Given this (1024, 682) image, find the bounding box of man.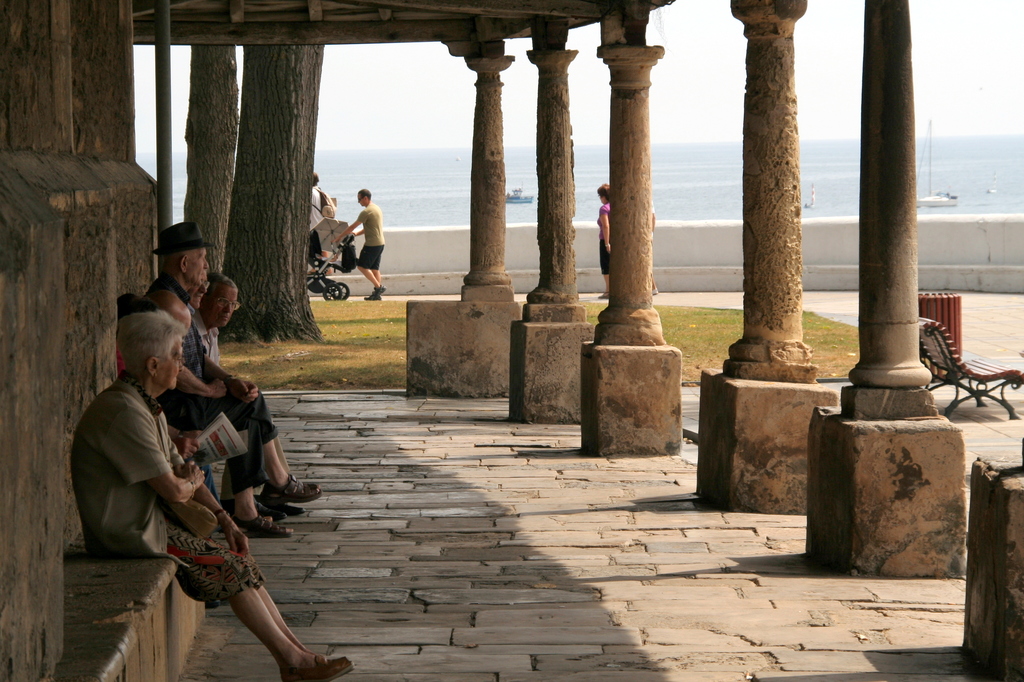
[left=330, top=188, right=388, bottom=302].
